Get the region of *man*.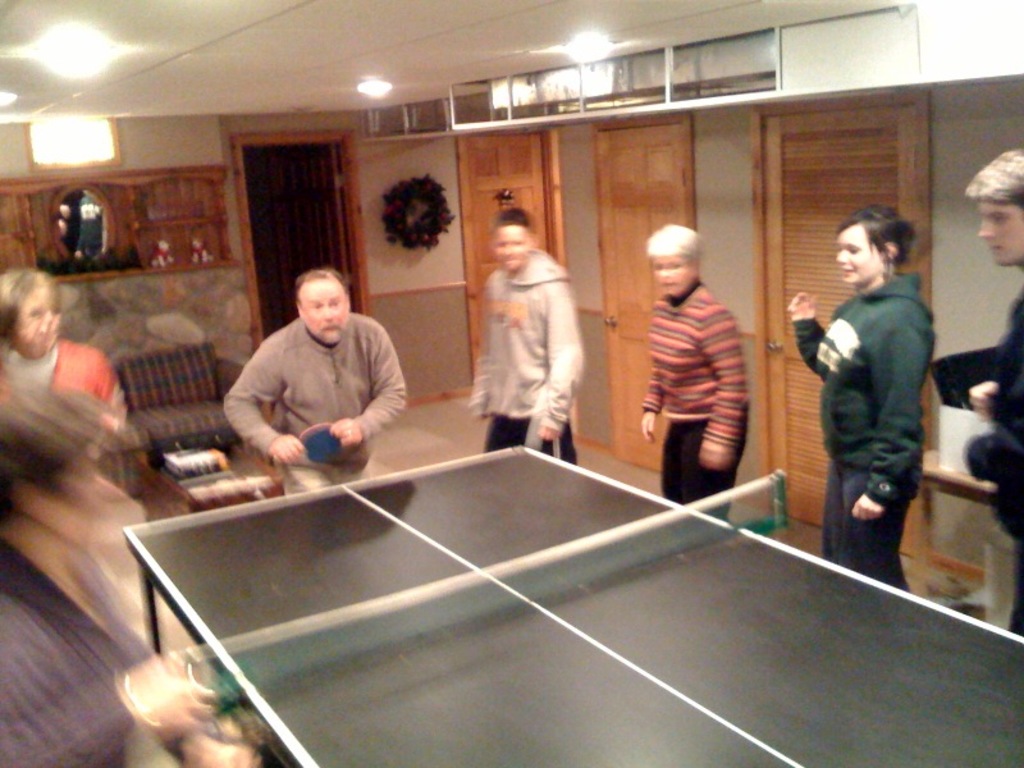
(x1=467, y1=202, x2=577, y2=465).
